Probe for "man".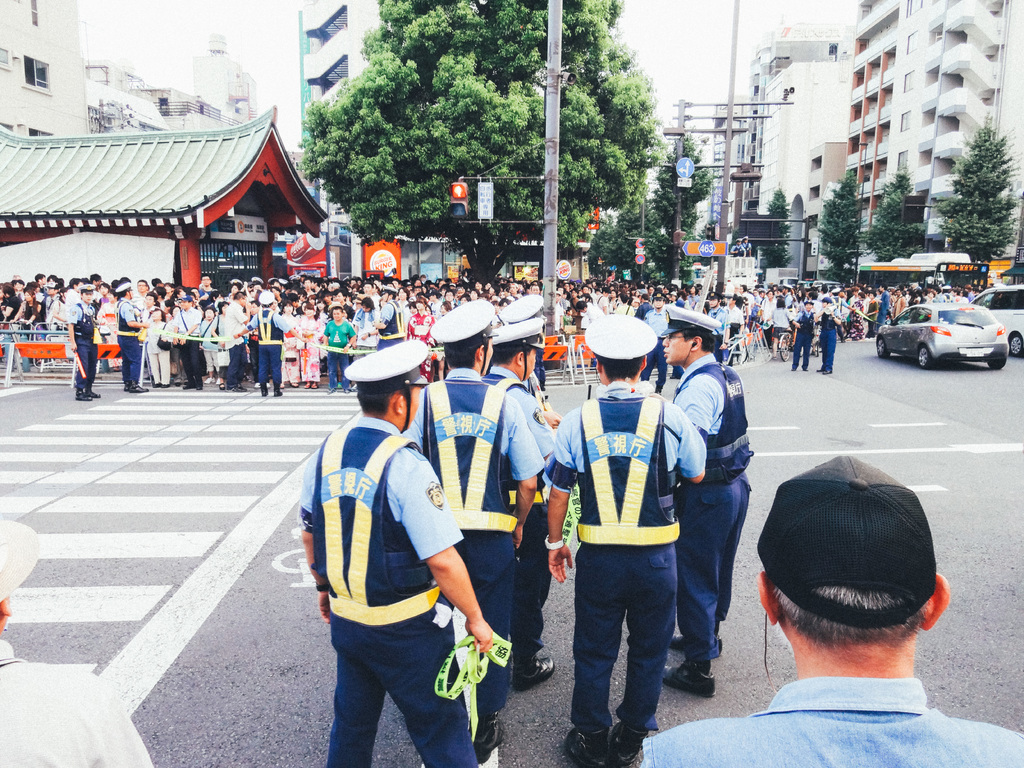
Probe result: select_region(116, 281, 149, 392).
